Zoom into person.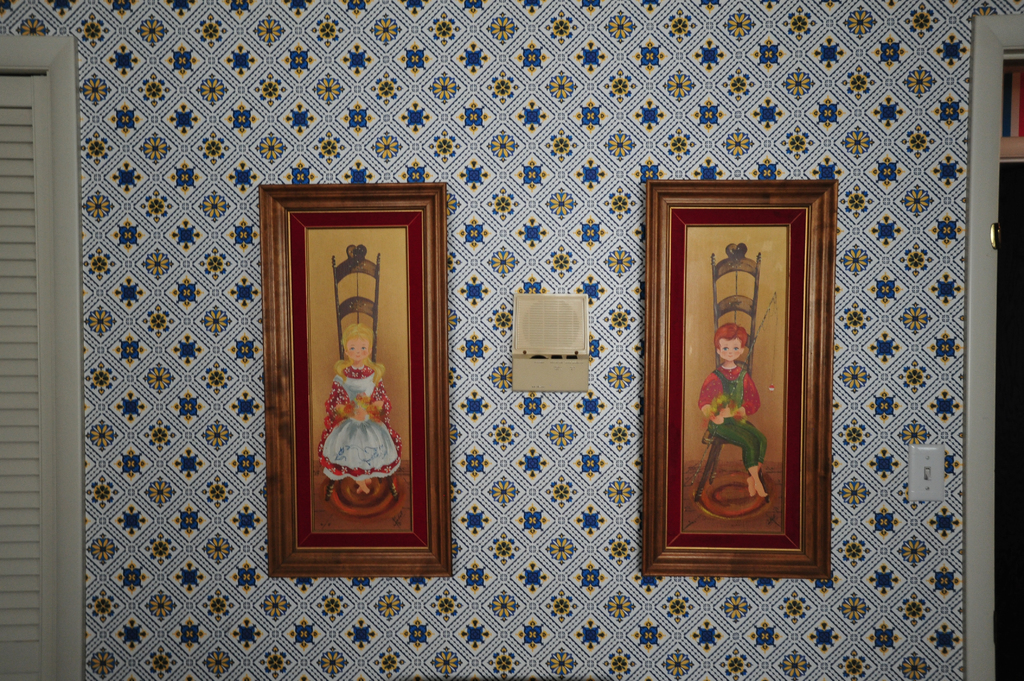
Zoom target: [320, 324, 399, 496].
